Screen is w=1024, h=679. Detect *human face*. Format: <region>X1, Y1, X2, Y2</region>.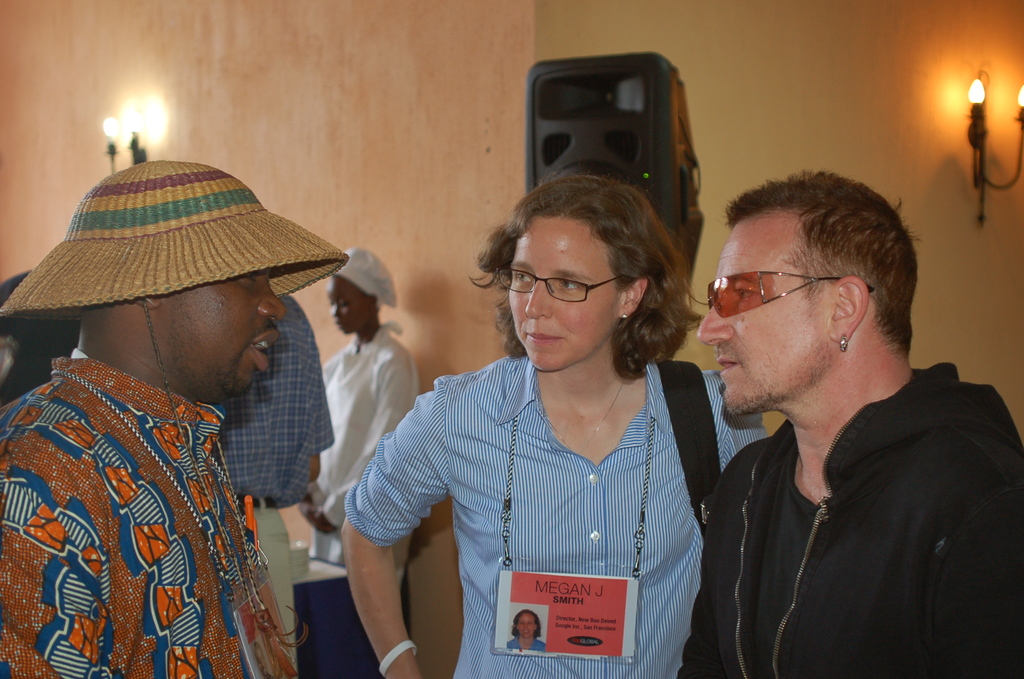
<region>506, 215, 623, 373</region>.
